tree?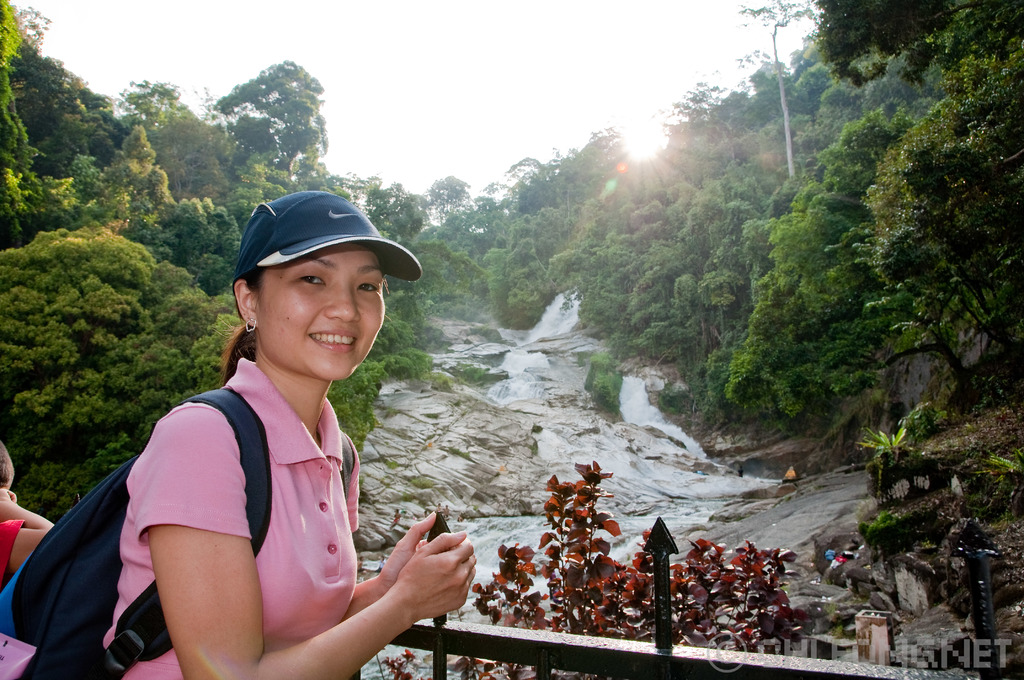
x1=44, y1=100, x2=88, y2=165
